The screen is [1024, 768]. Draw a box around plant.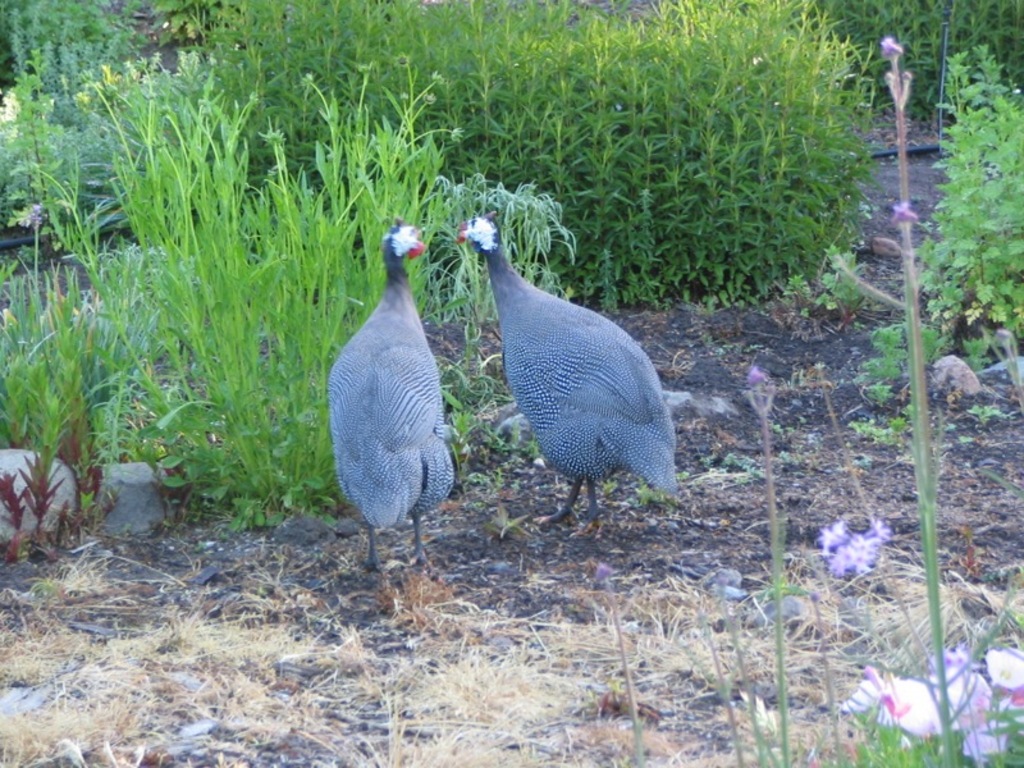
select_region(0, 466, 28, 558).
